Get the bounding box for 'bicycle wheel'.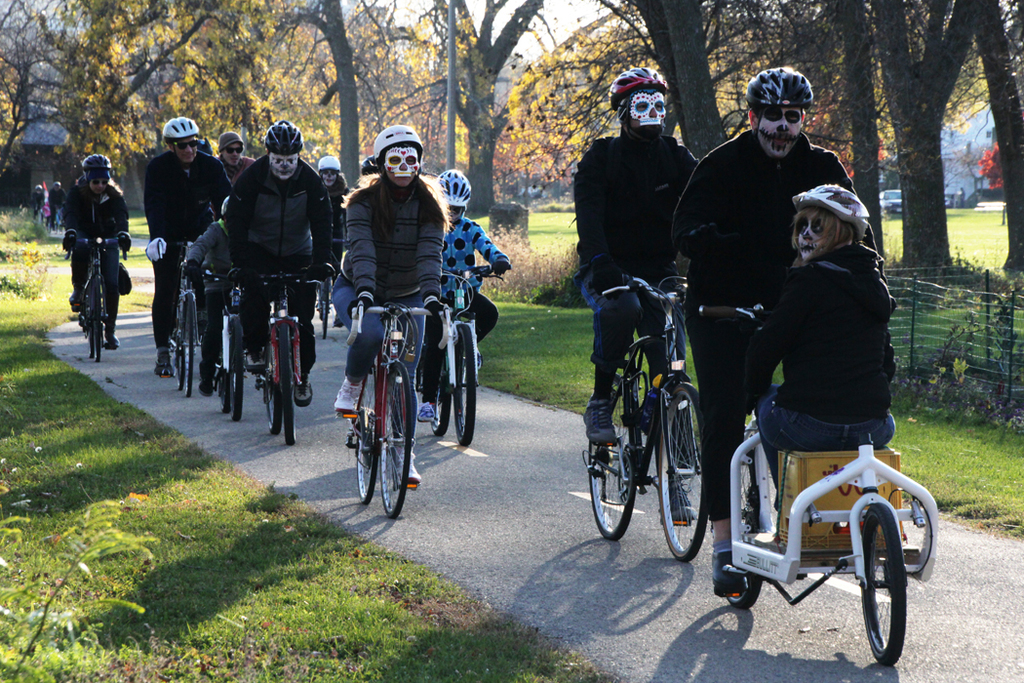
BBox(89, 271, 103, 365).
